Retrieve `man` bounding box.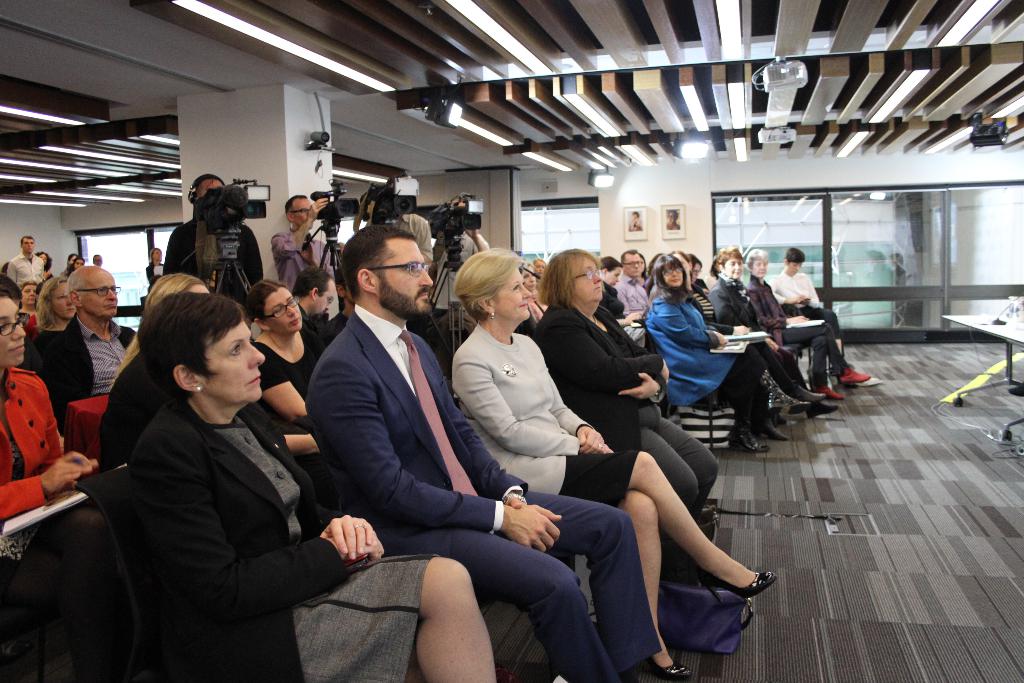
Bounding box: 5/231/45/290.
